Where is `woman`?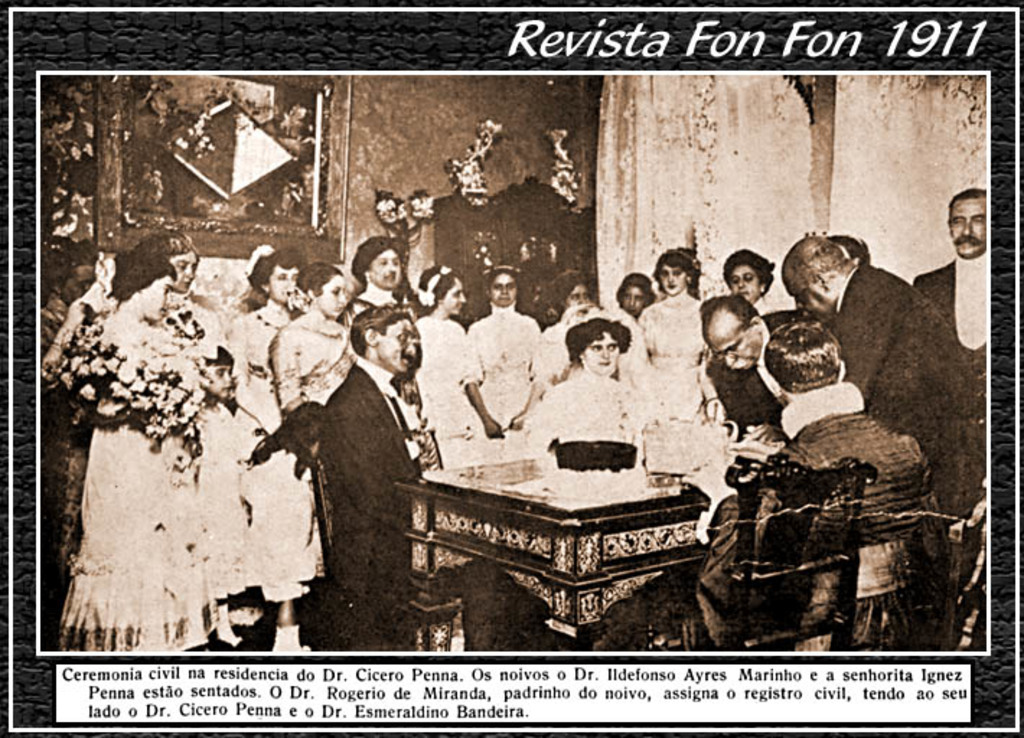
<region>633, 249, 712, 474</region>.
